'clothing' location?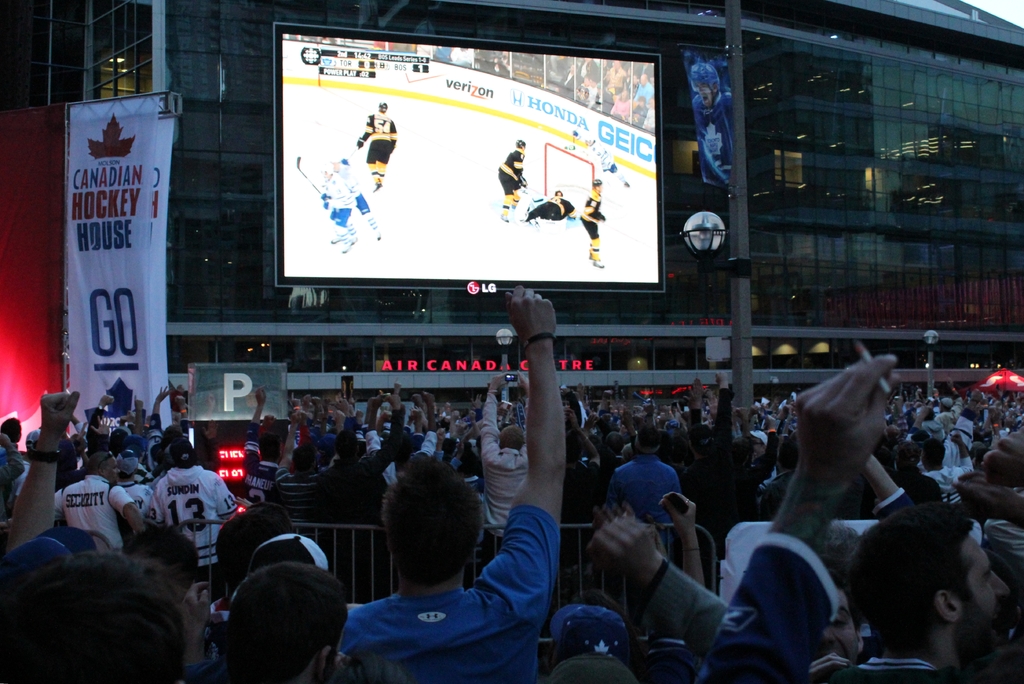
BBox(145, 471, 244, 571)
